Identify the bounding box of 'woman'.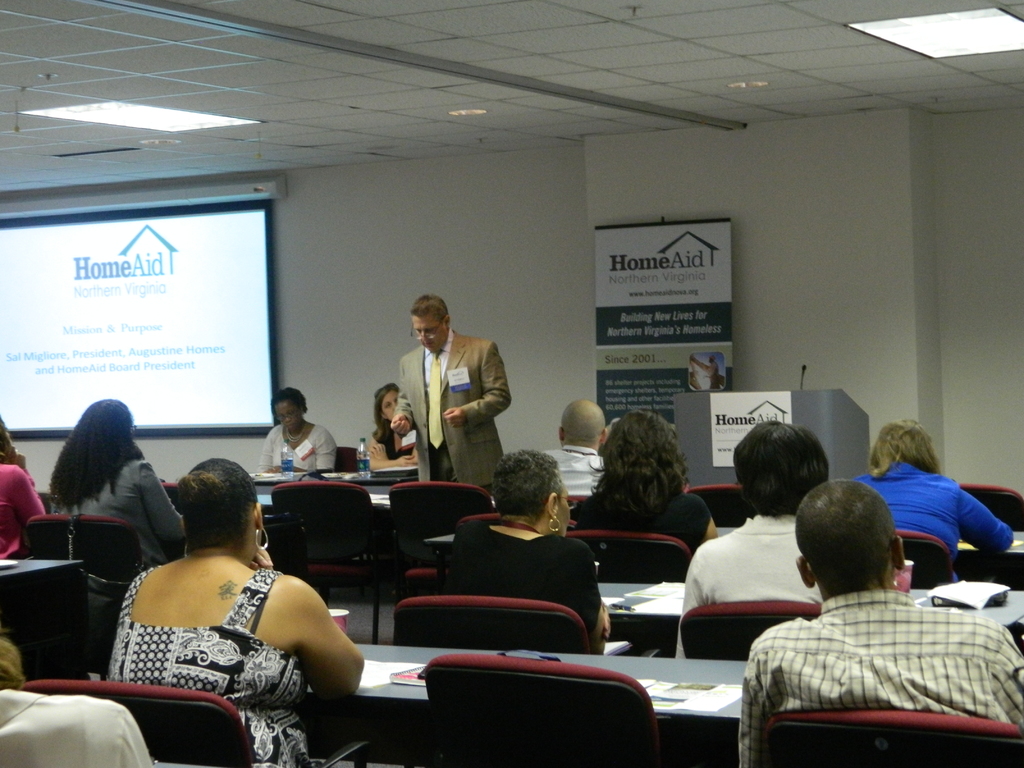
(0,415,55,563).
